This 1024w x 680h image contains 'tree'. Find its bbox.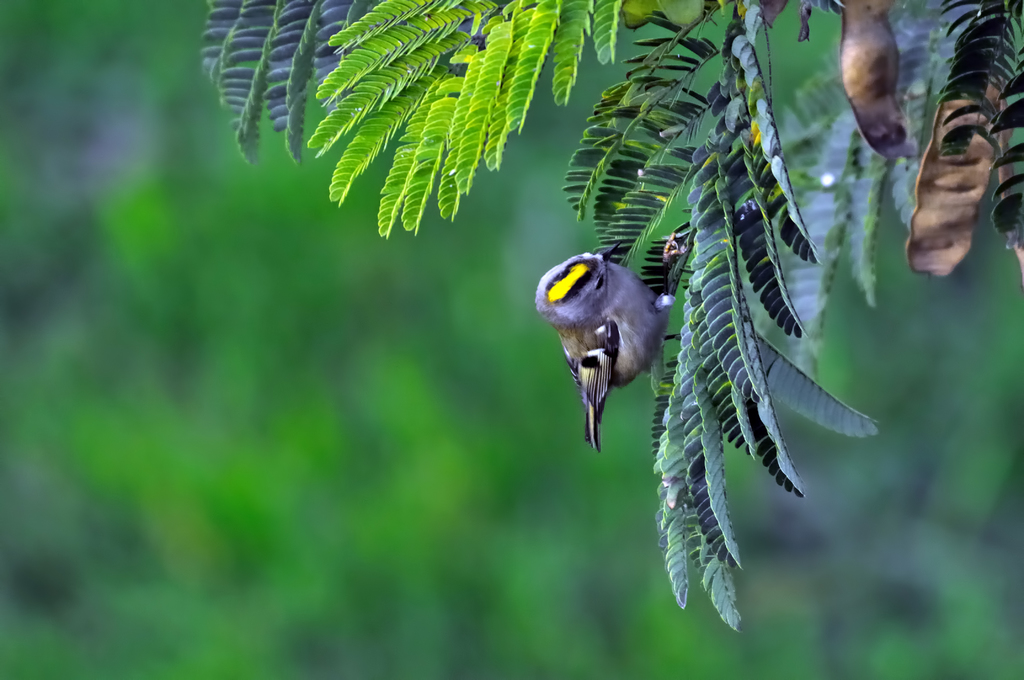
locate(200, 0, 1023, 629).
